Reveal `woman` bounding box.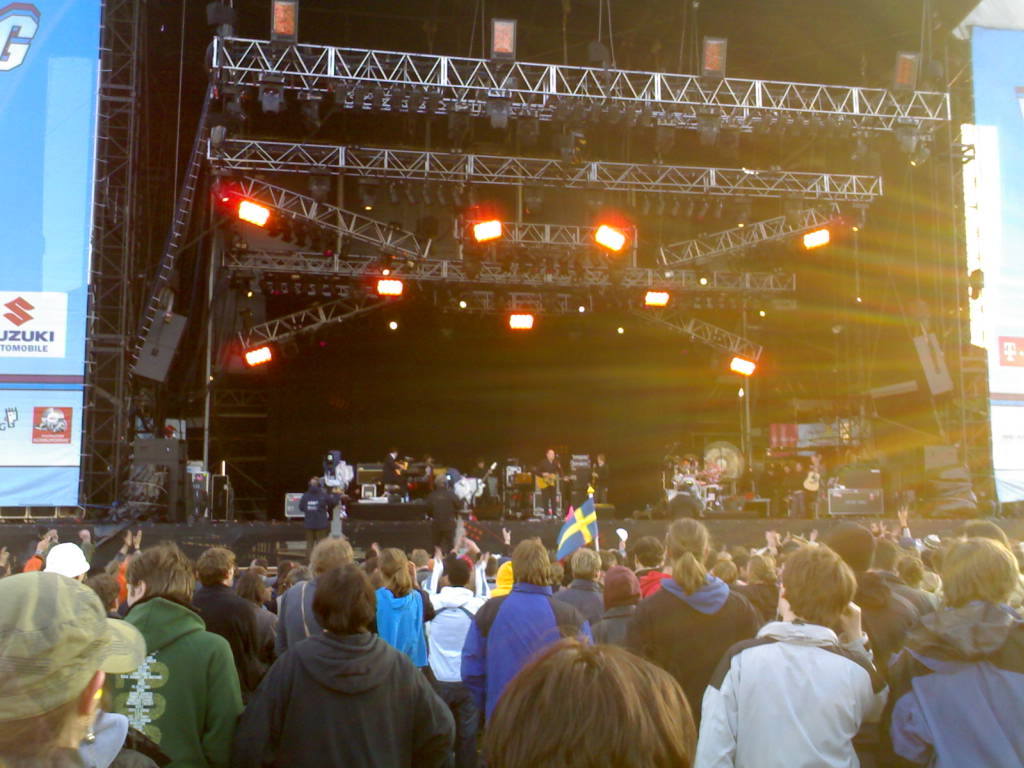
Revealed: {"left": 371, "top": 547, "right": 437, "bottom": 678}.
